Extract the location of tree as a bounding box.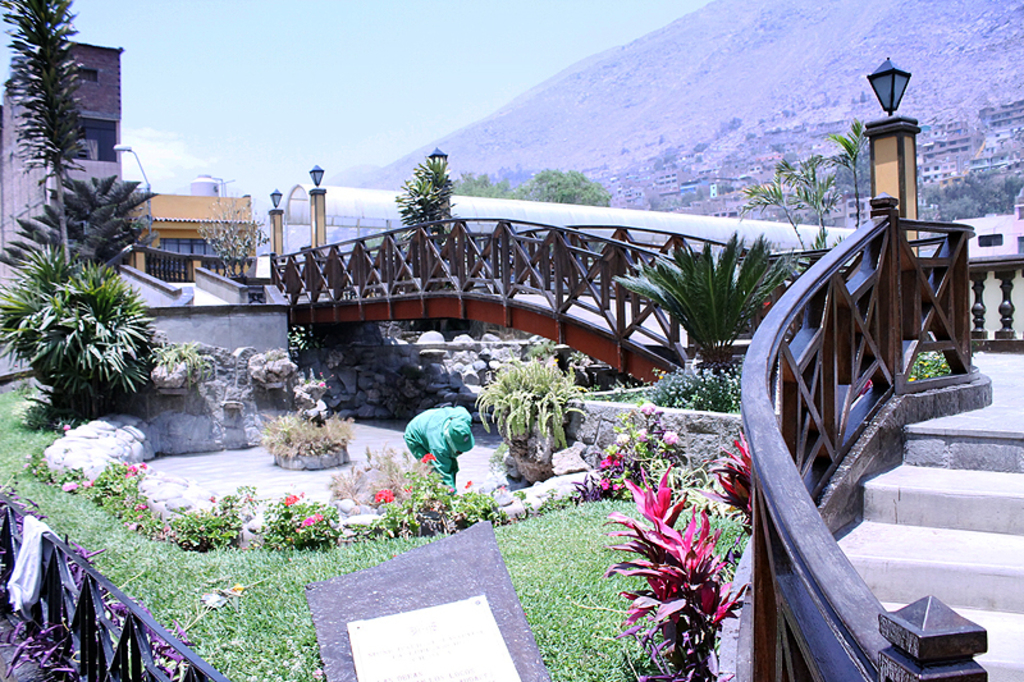
(736,184,826,271).
